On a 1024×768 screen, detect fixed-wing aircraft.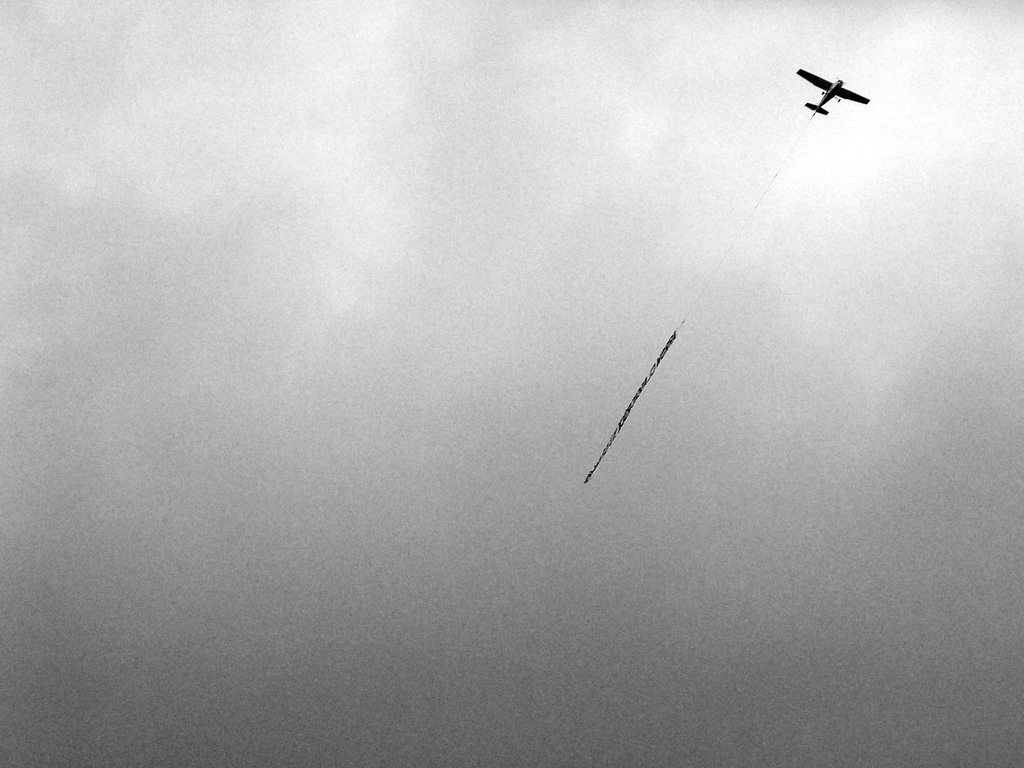
<bbox>797, 72, 870, 118</bbox>.
